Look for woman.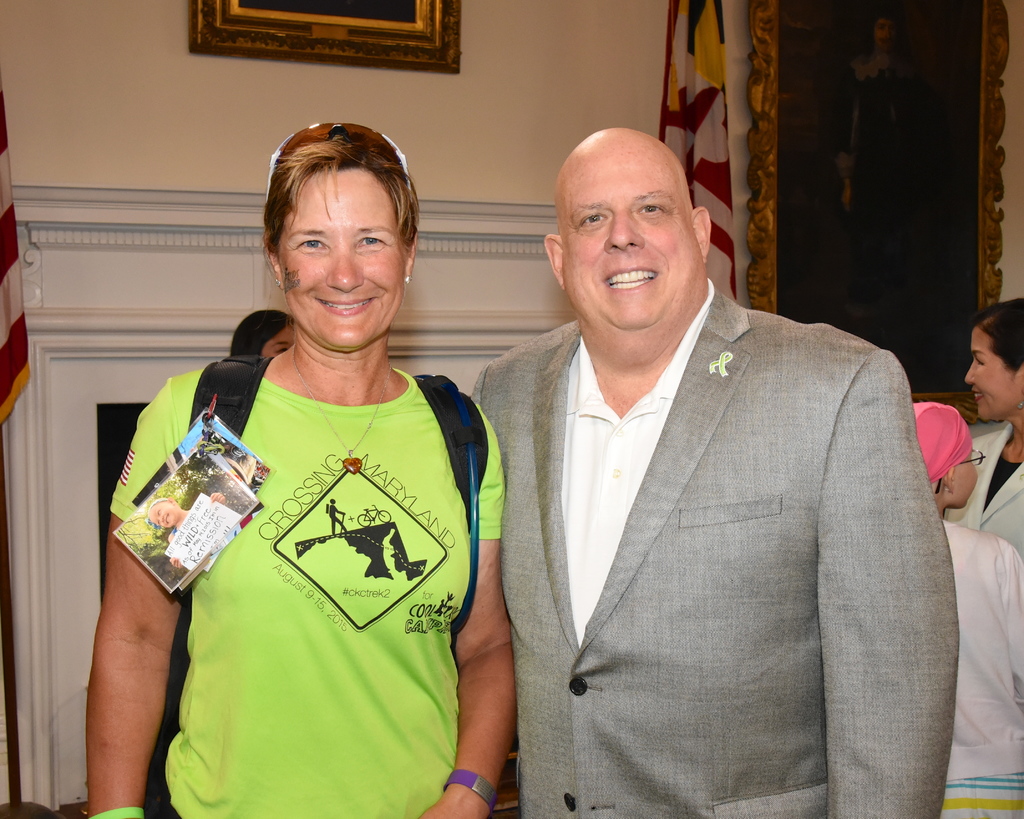
Found: l=948, t=298, r=1023, b=566.
